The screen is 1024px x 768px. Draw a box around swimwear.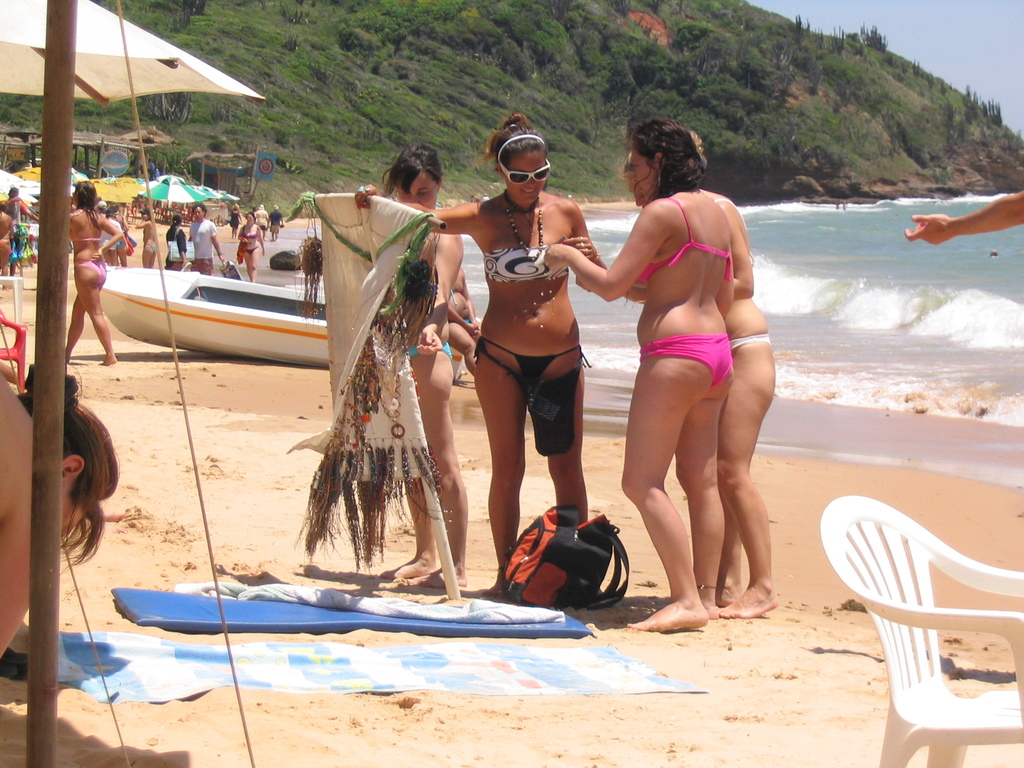
bbox(634, 191, 736, 286).
